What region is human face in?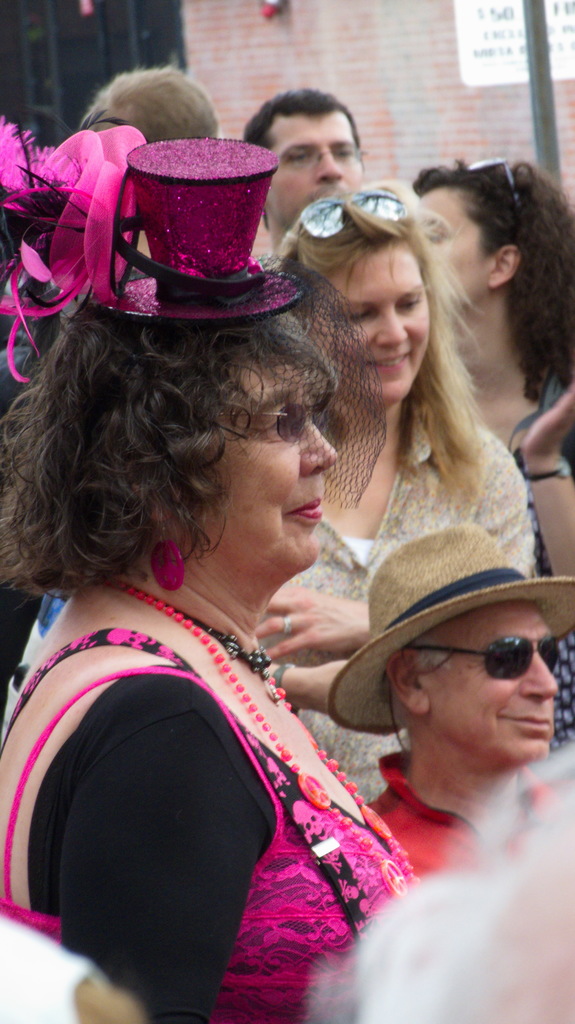
{"x1": 437, "y1": 595, "x2": 563, "y2": 774}.
